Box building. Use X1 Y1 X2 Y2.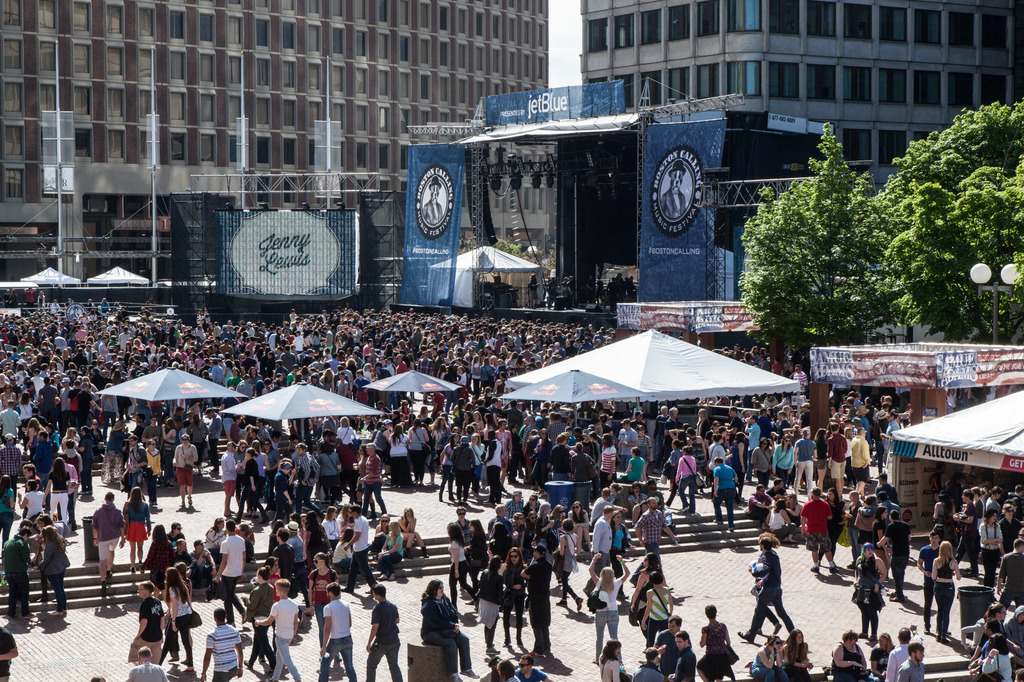
0 0 550 282.
